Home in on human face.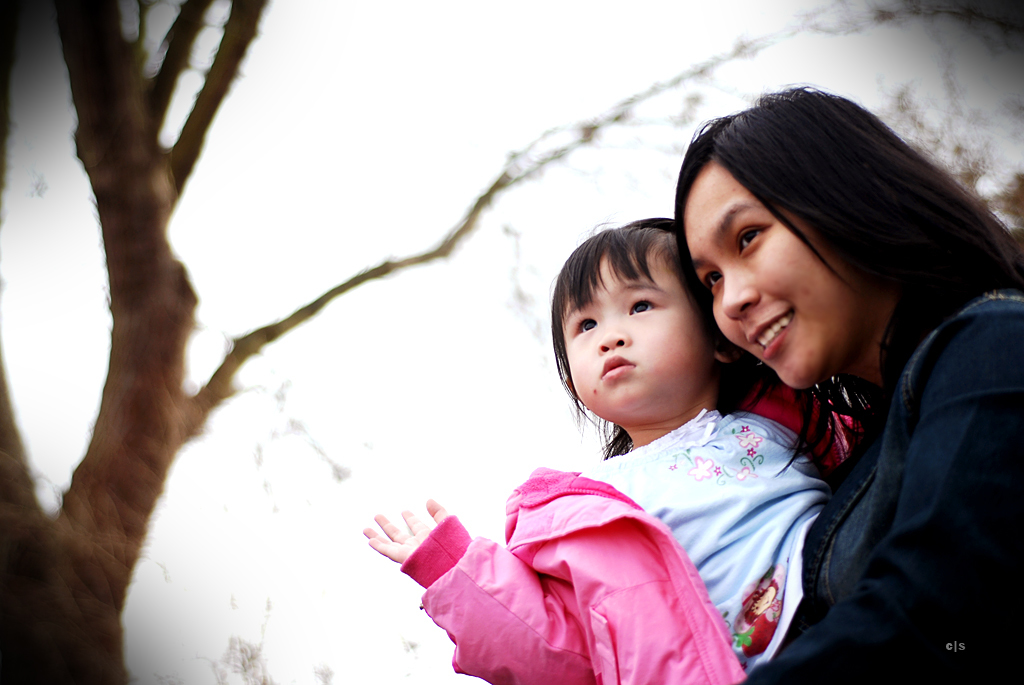
Homed in at locate(686, 155, 848, 396).
